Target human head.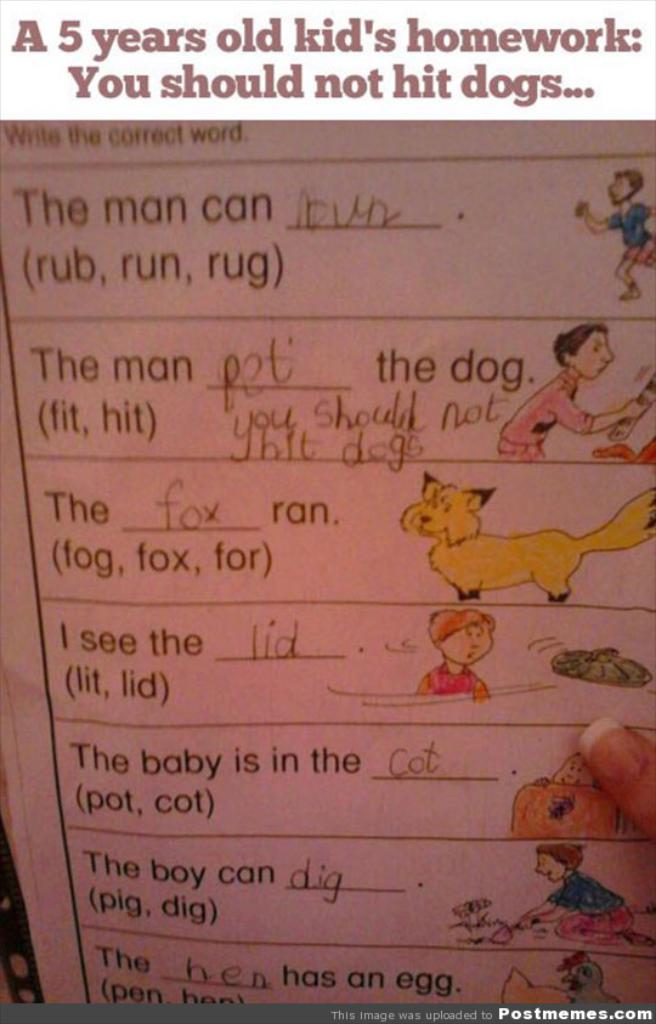
Target region: 530:841:586:882.
